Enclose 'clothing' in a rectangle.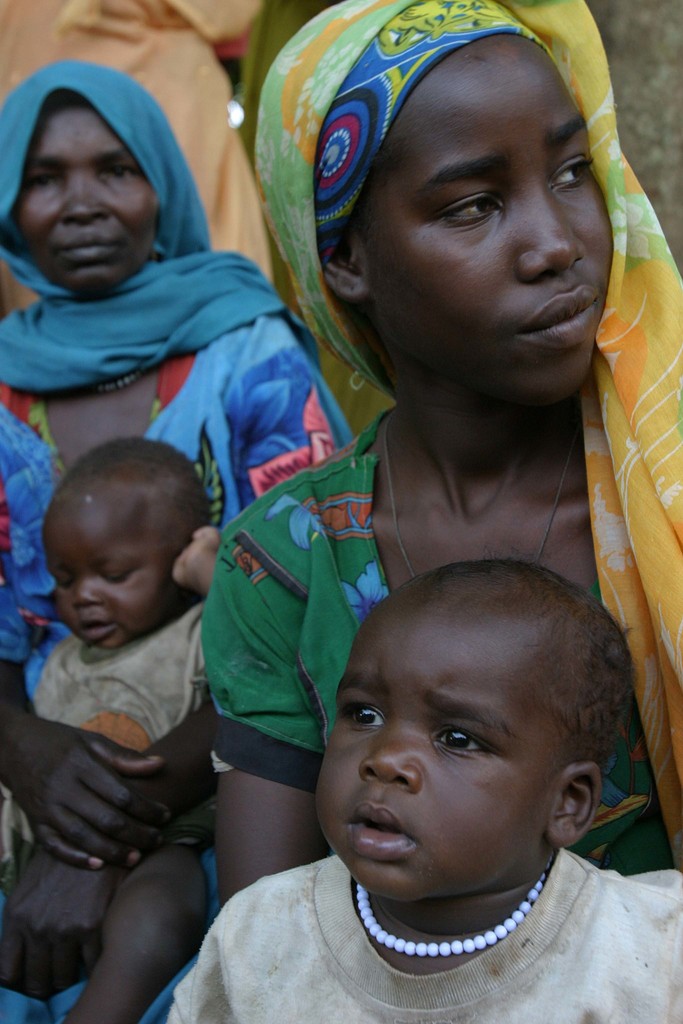
box=[0, 0, 279, 302].
